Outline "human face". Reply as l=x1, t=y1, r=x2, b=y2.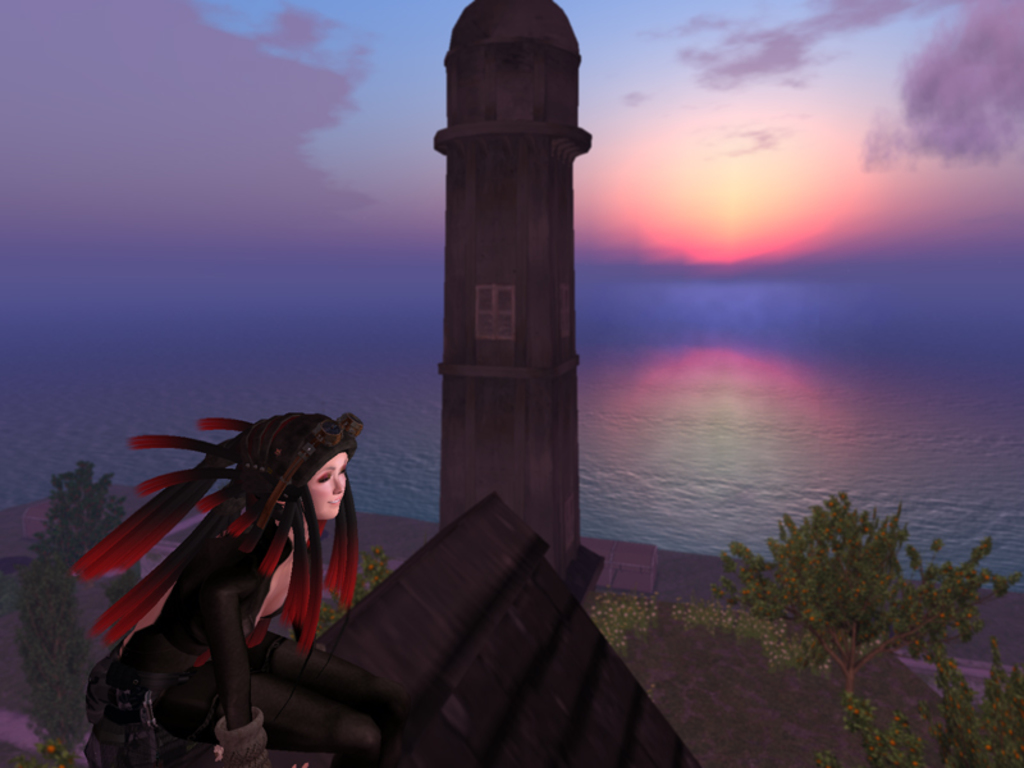
l=311, t=451, r=346, b=517.
